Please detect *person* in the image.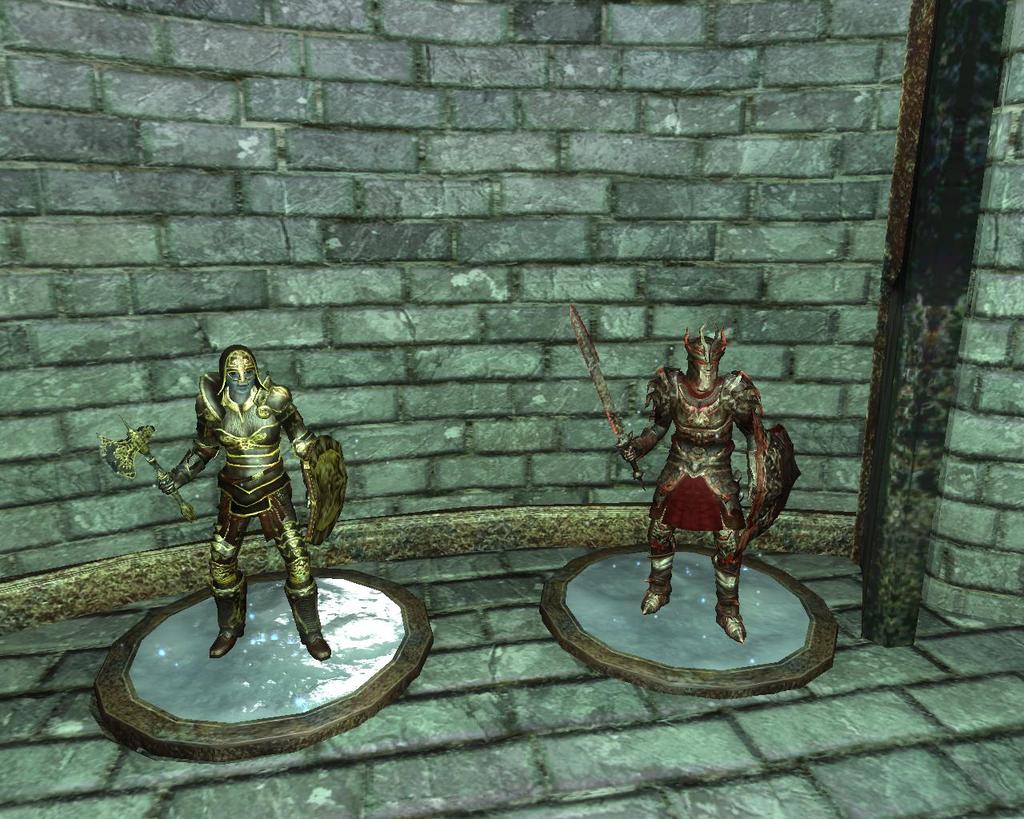
<bbox>145, 304, 337, 697</bbox>.
